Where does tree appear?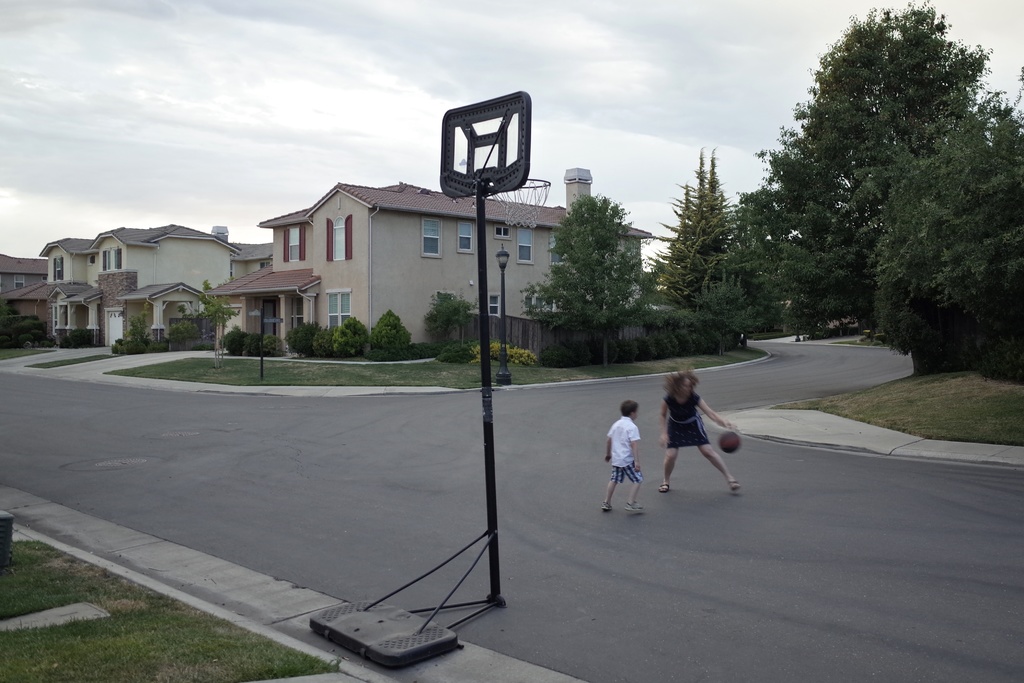
Appears at box=[521, 195, 647, 370].
